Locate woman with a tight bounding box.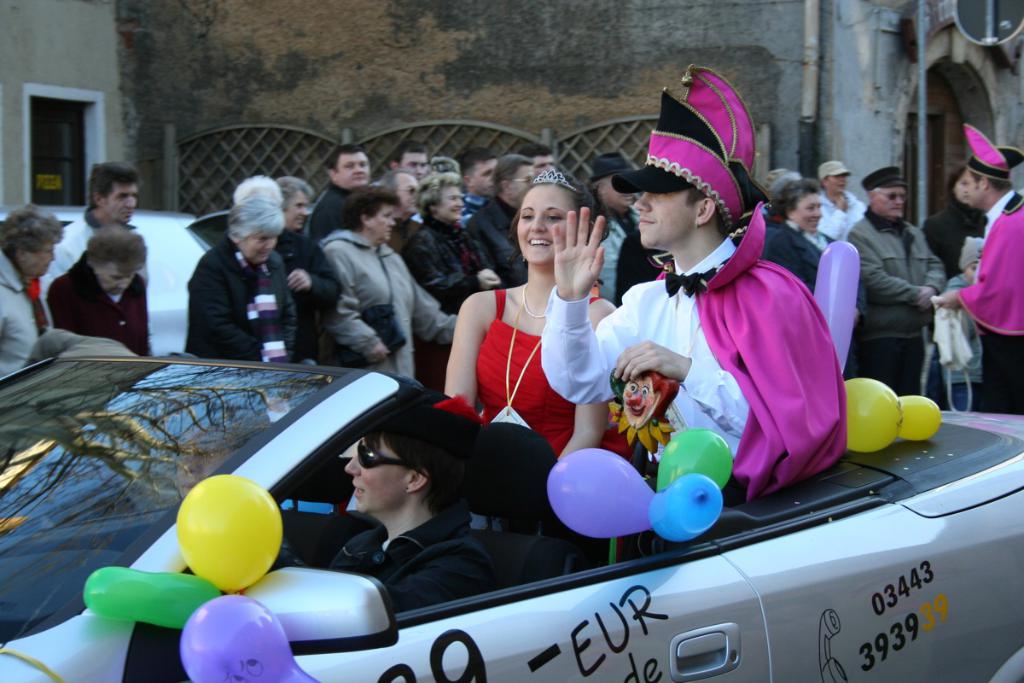
pyautogui.locateOnScreen(0, 190, 66, 407).
